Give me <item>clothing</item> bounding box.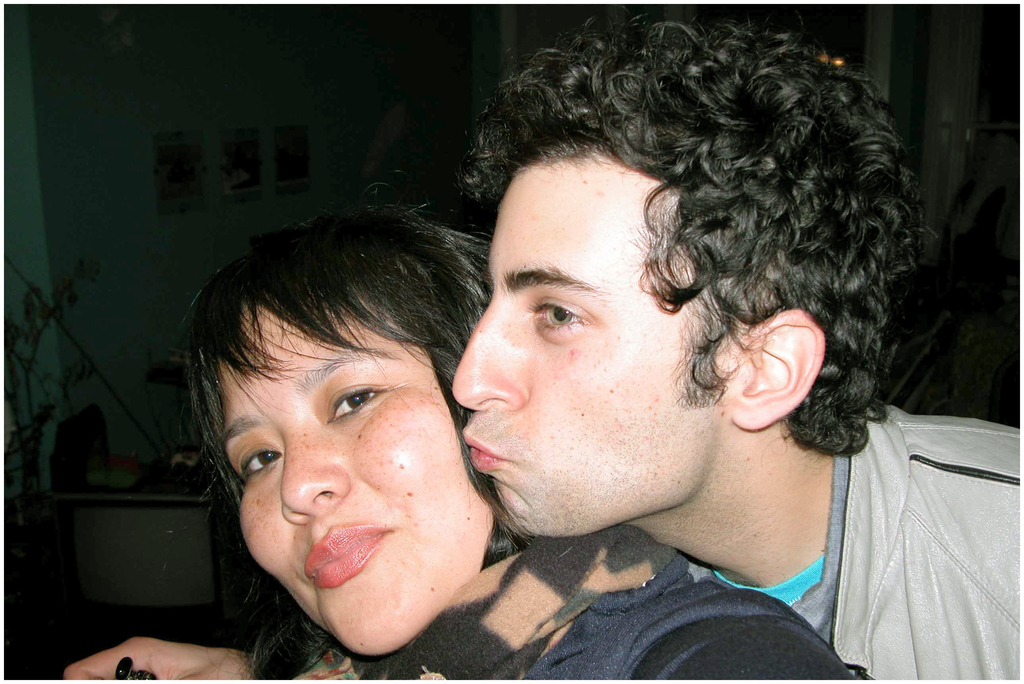
274:516:862:683.
